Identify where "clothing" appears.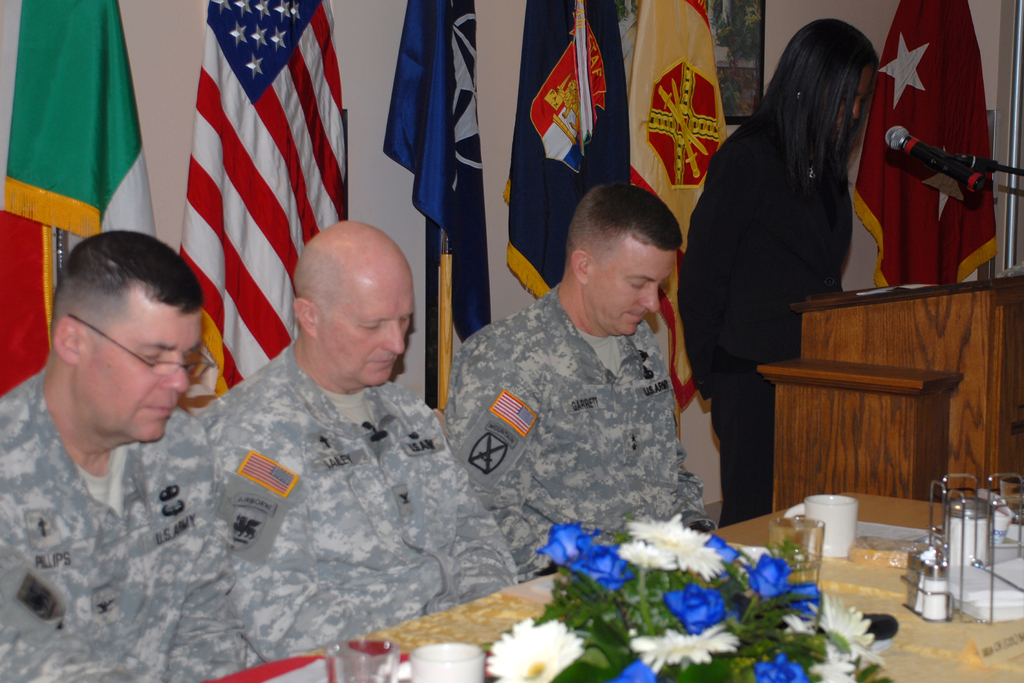
Appears at select_region(200, 348, 519, 664).
